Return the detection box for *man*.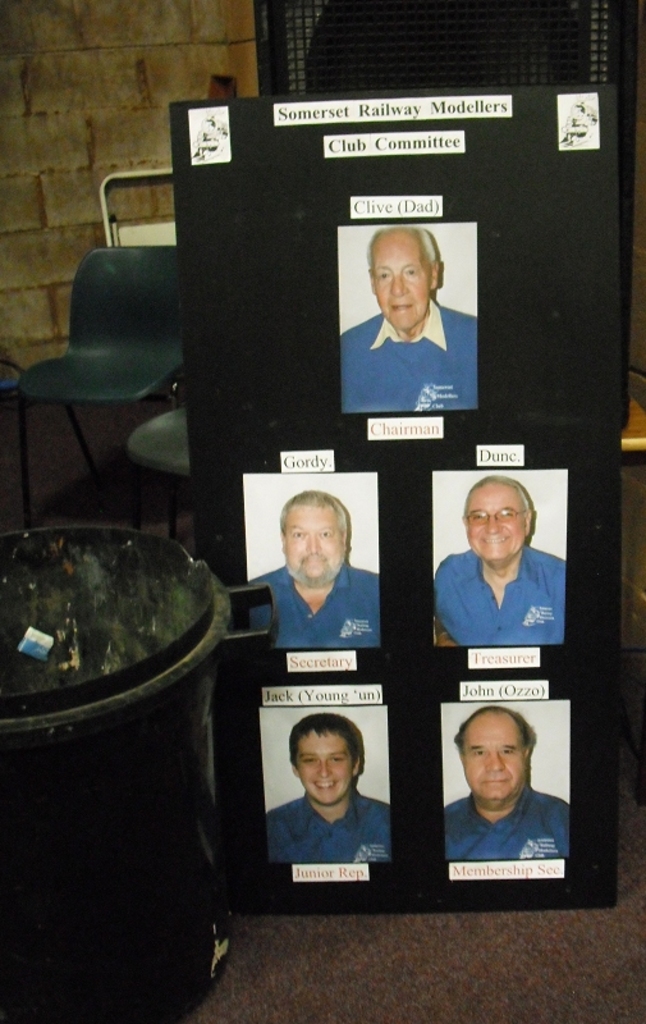
[x1=247, y1=490, x2=377, y2=648].
